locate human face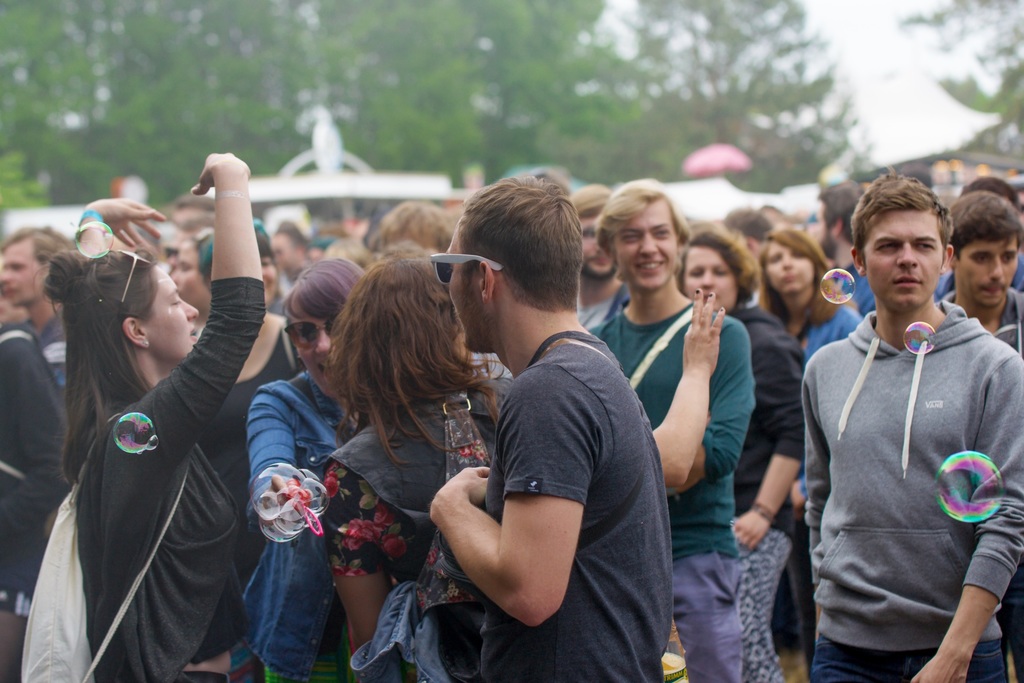
detection(5, 242, 47, 303)
